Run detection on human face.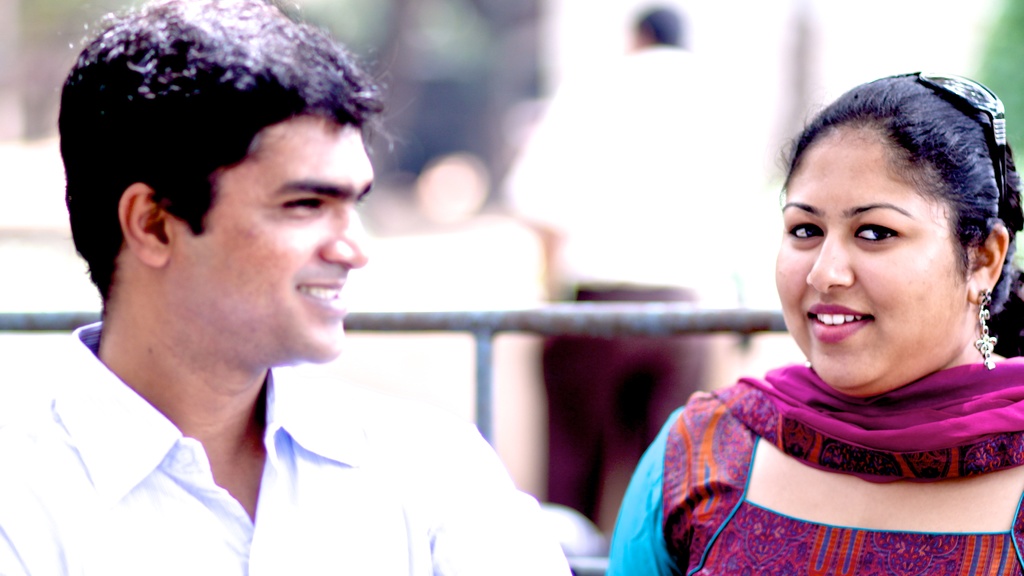
Result: x1=171 y1=112 x2=374 y2=364.
